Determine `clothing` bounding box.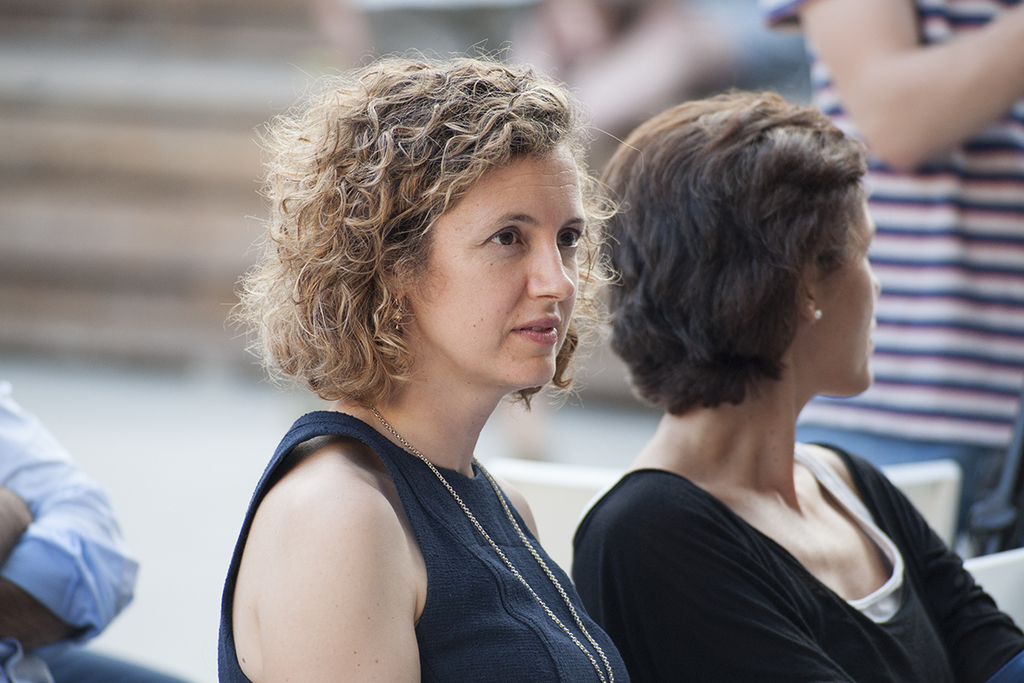
Determined: (x1=0, y1=369, x2=194, y2=682).
